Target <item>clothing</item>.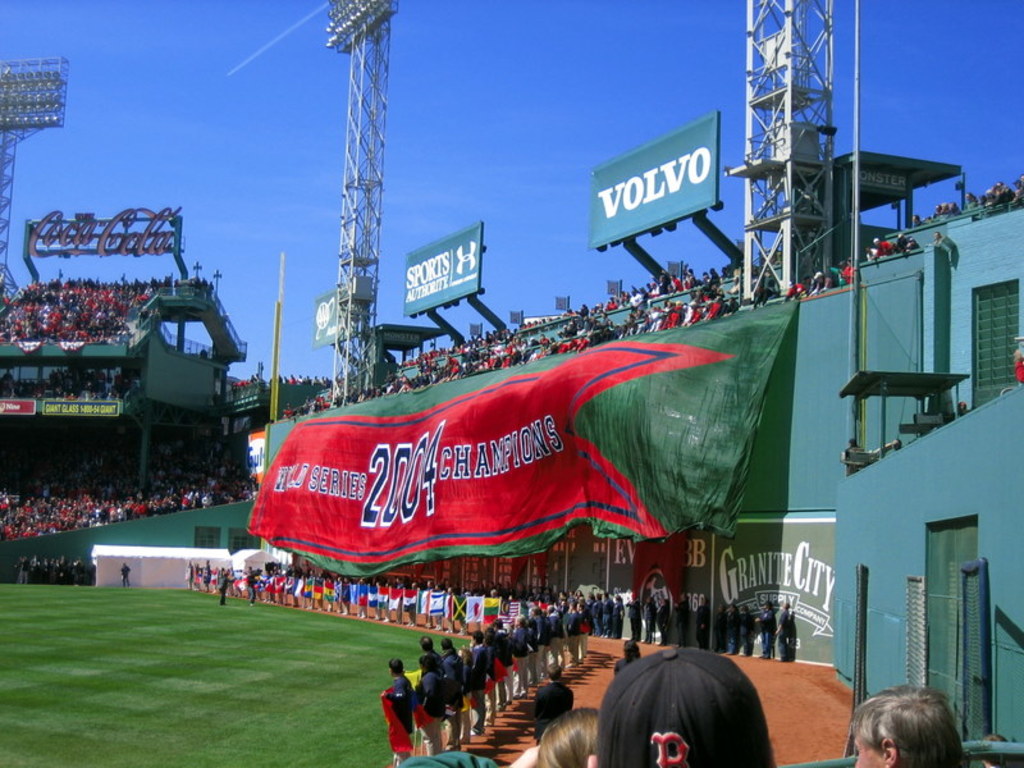
Target region: (532, 676, 572, 746).
